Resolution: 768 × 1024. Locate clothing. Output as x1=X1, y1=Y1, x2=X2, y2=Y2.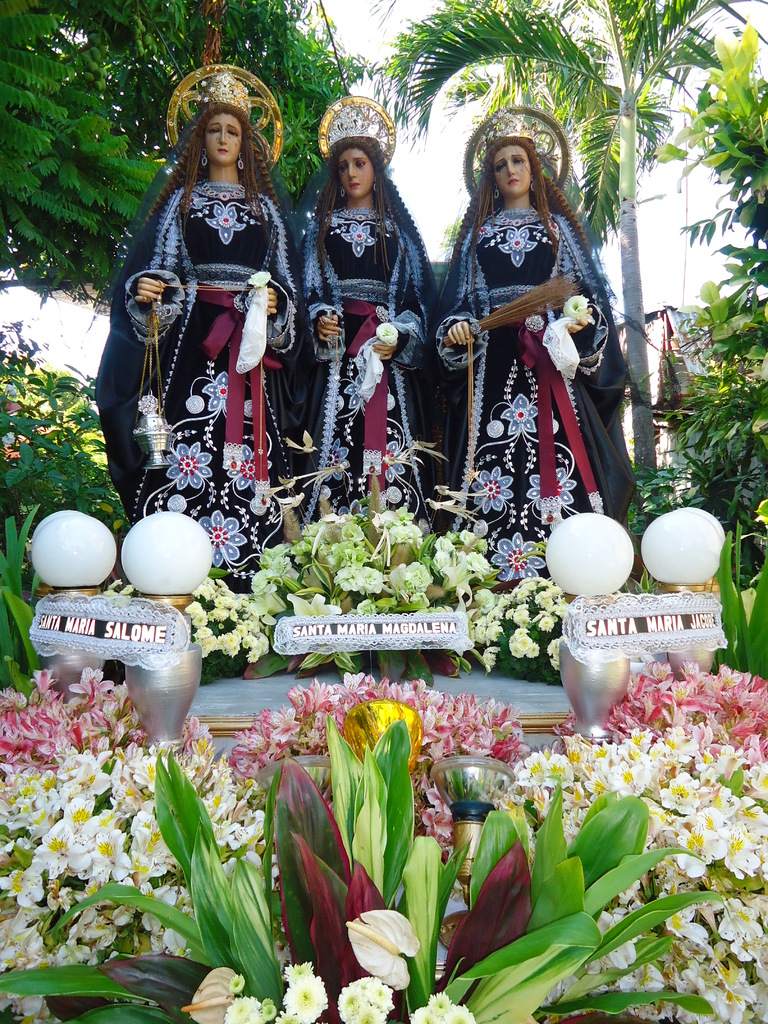
x1=410, y1=204, x2=644, y2=606.
